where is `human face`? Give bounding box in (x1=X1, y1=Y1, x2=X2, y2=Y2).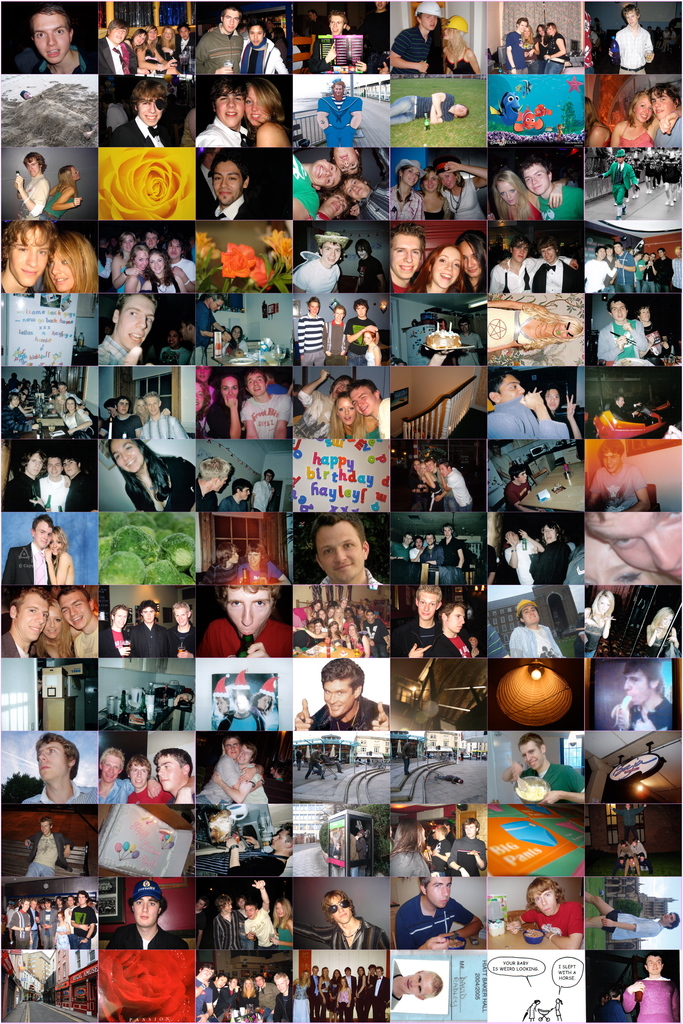
(x1=397, y1=972, x2=435, y2=996).
